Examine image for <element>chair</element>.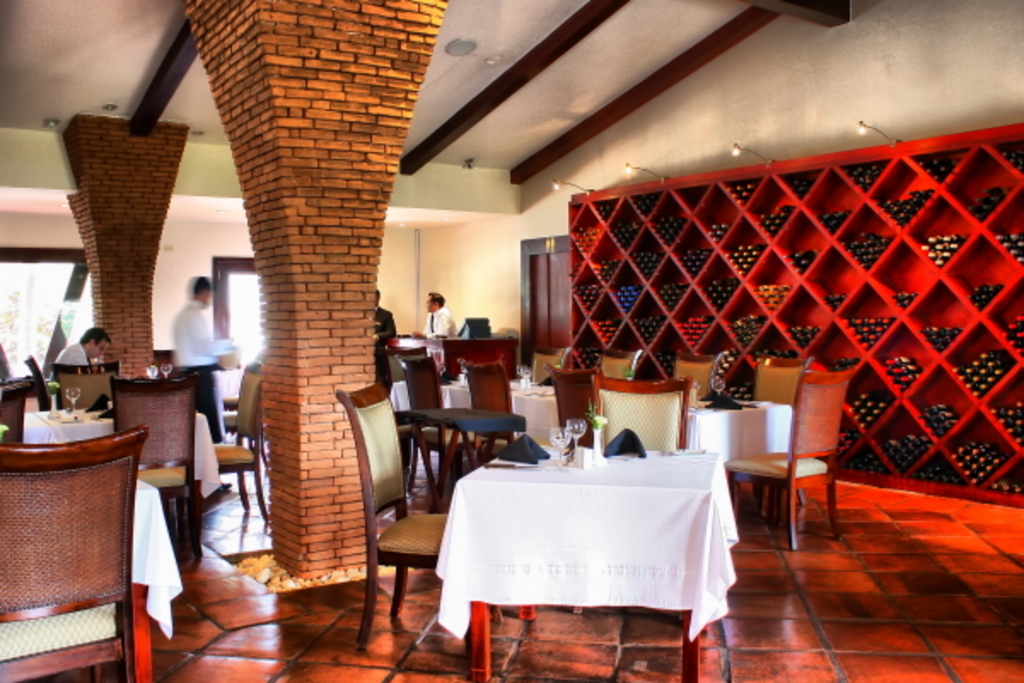
Examination result: <region>527, 348, 573, 384</region>.
